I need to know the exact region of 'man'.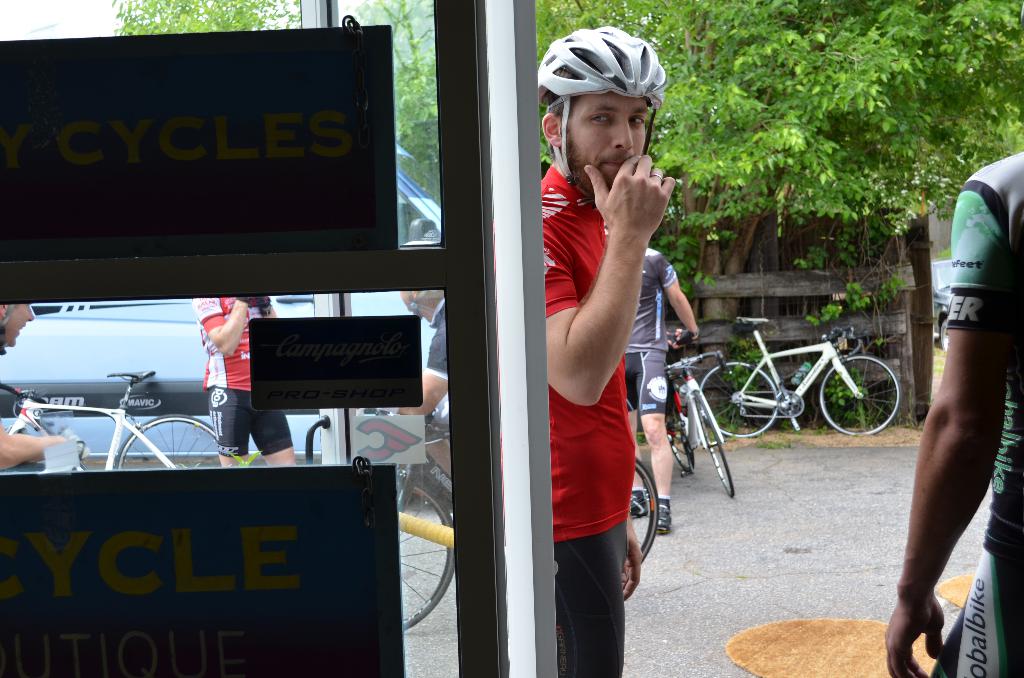
Region: crop(534, 20, 694, 663).
